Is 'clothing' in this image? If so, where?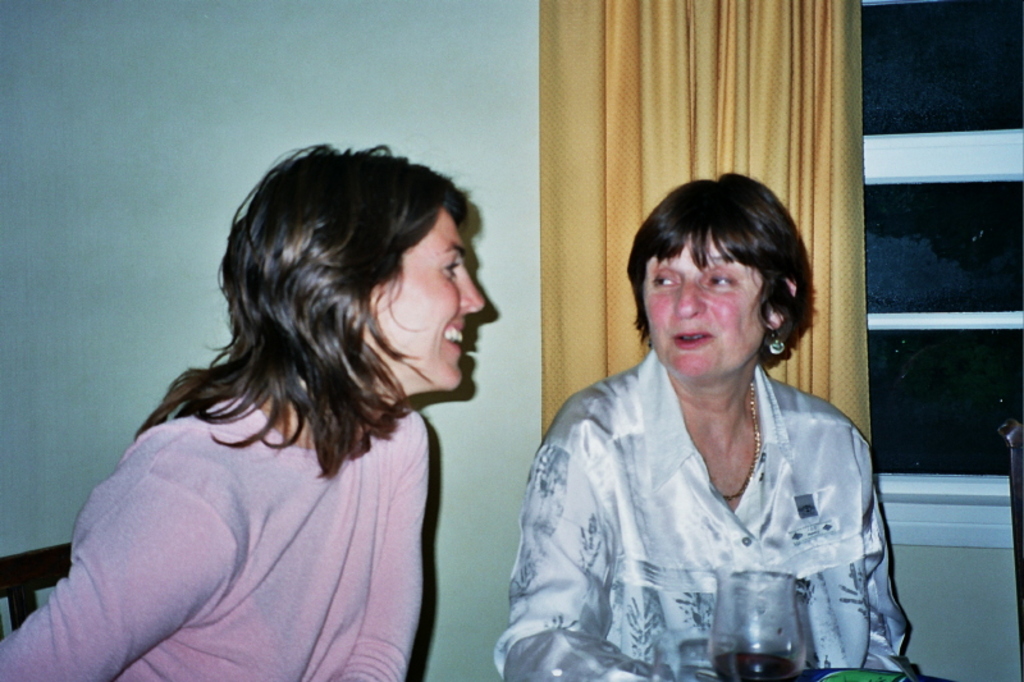
Yes, at (495, 330, 922, 681).
